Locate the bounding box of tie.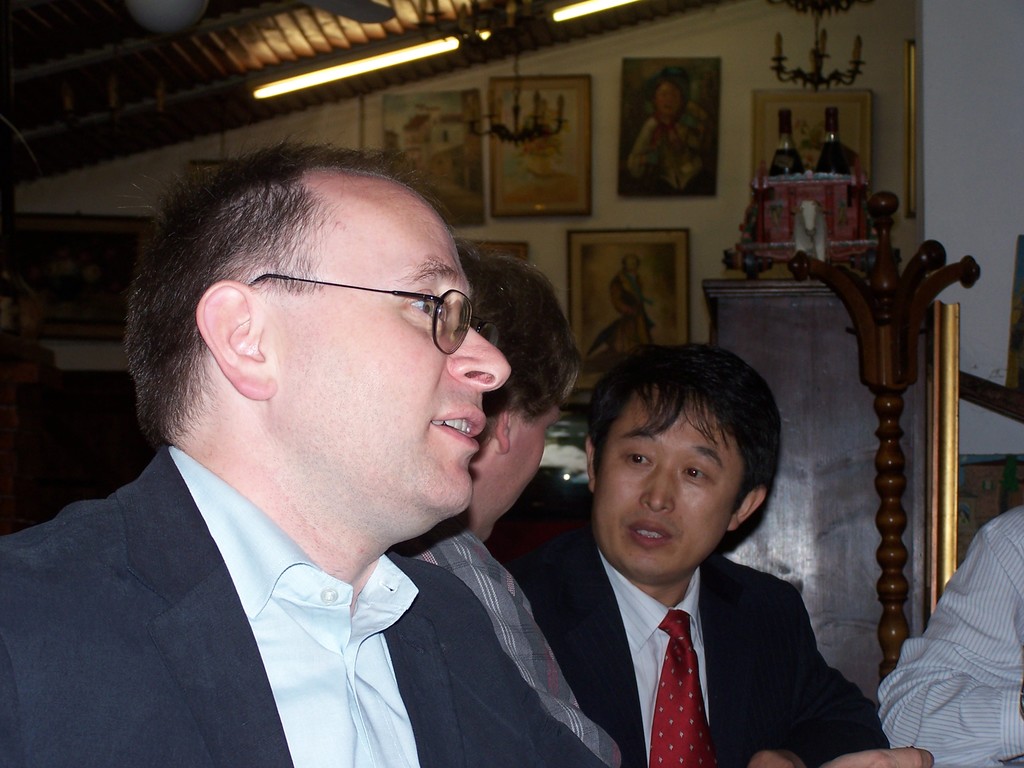
Bounding box: {"x1": 651, "y1": 606, "x2": 720, "y2": 764}.
